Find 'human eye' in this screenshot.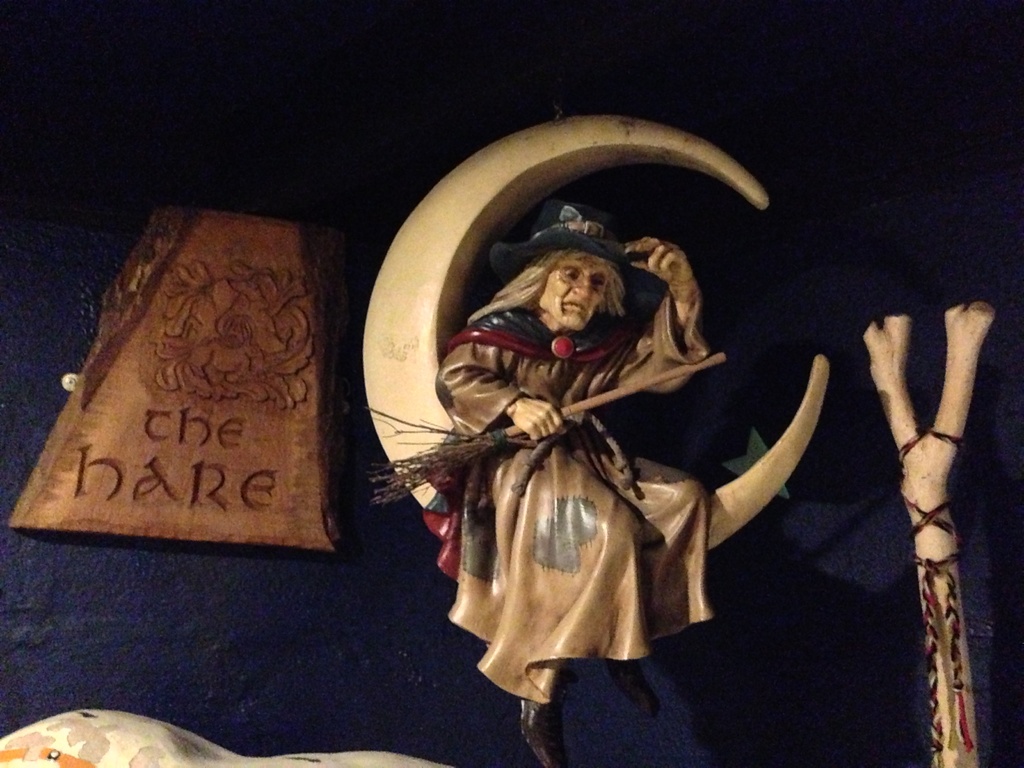
The bounding box for 'human eye' is 591/276/607/285.
